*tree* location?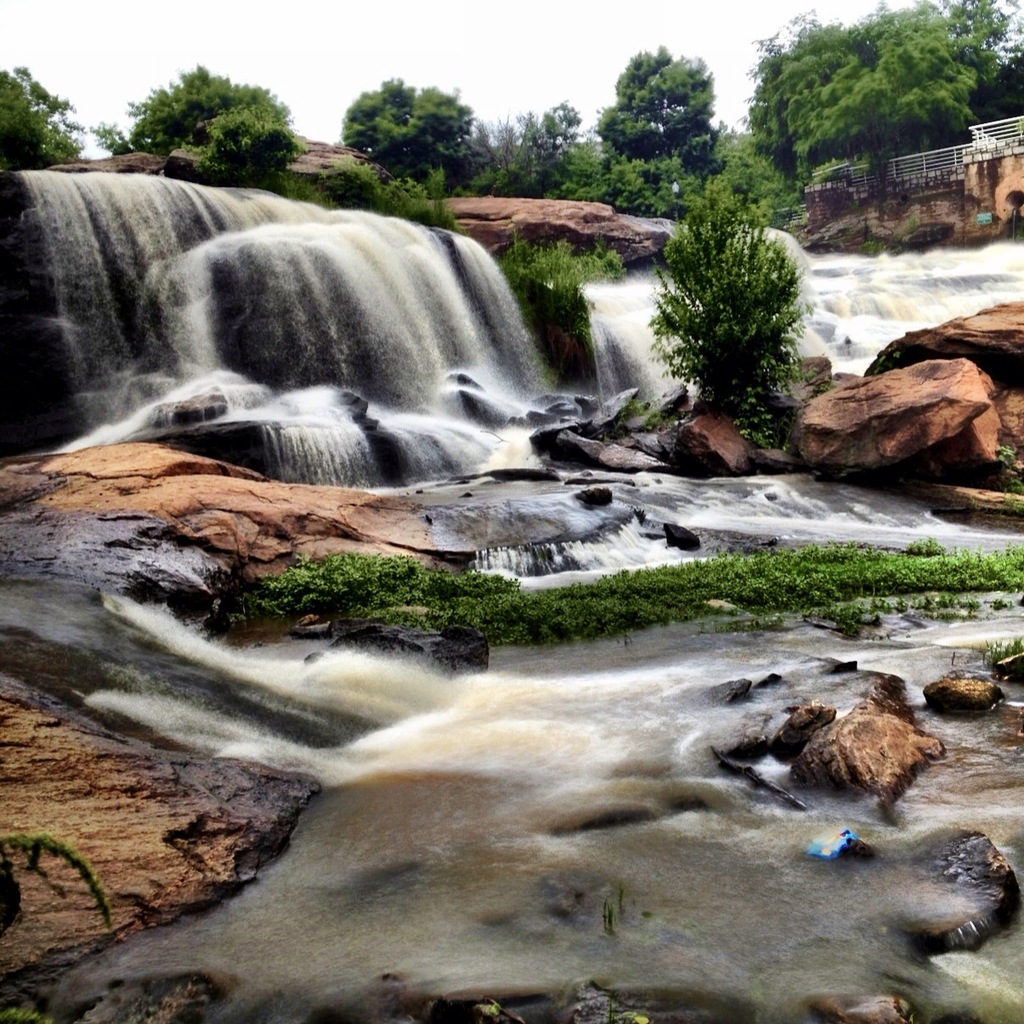
bbox=(606, 39, 732, 191)
